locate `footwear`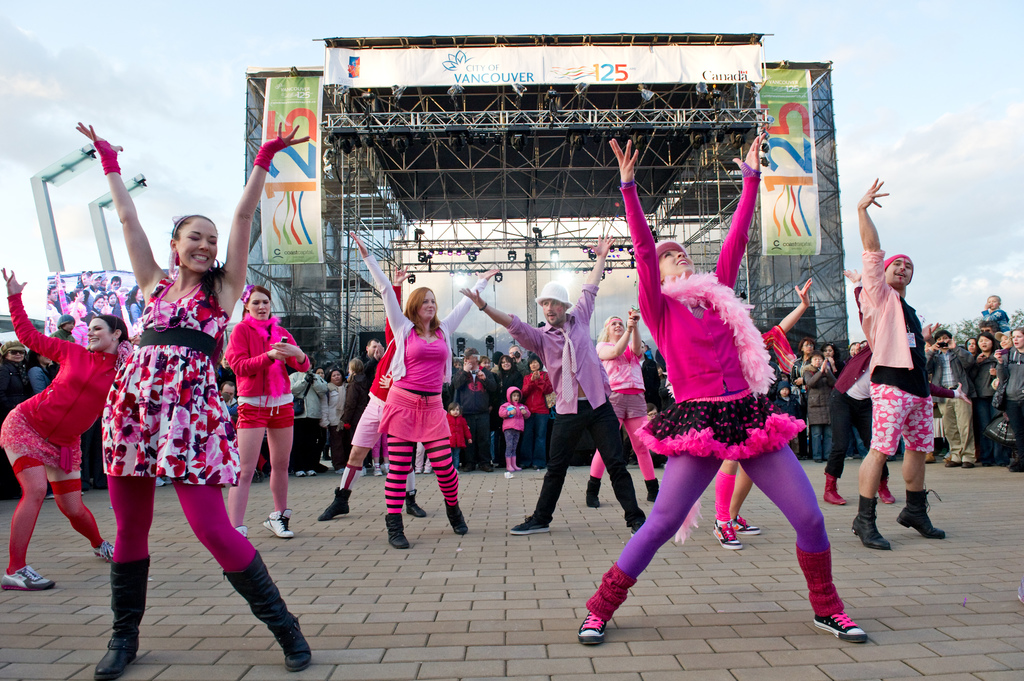
(506, 454, 521, 472)
